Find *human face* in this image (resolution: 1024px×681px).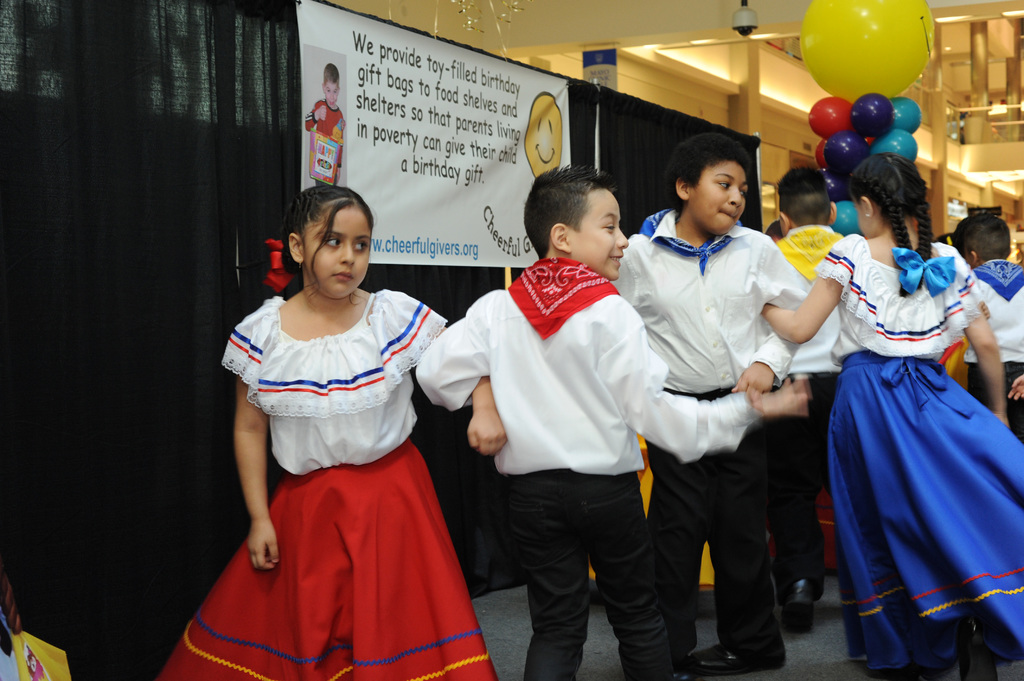
(304, 204, 374, 296).
